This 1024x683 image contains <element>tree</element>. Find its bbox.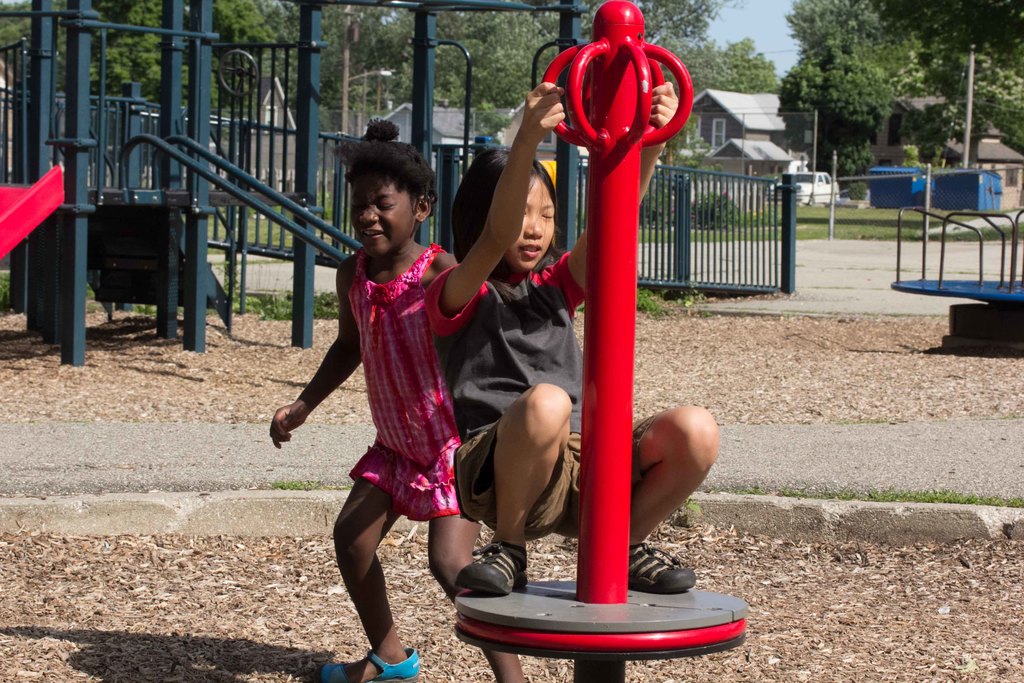
(324, 6, 561, 136).
